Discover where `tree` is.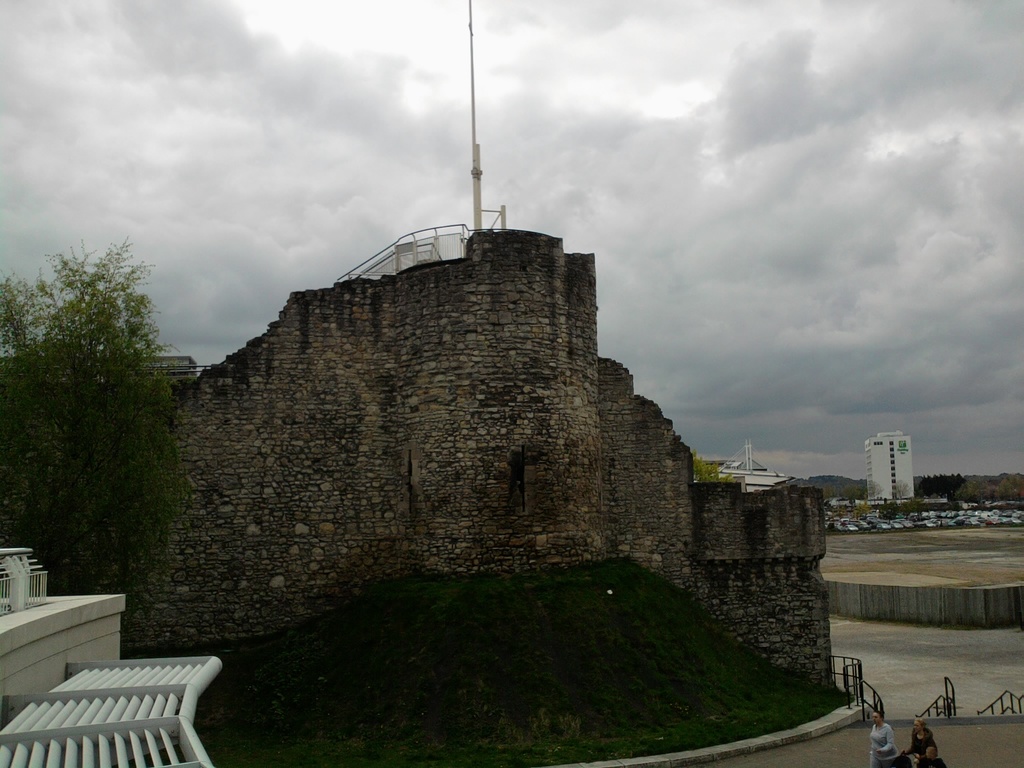
Discovered at 21/196/192/643.
